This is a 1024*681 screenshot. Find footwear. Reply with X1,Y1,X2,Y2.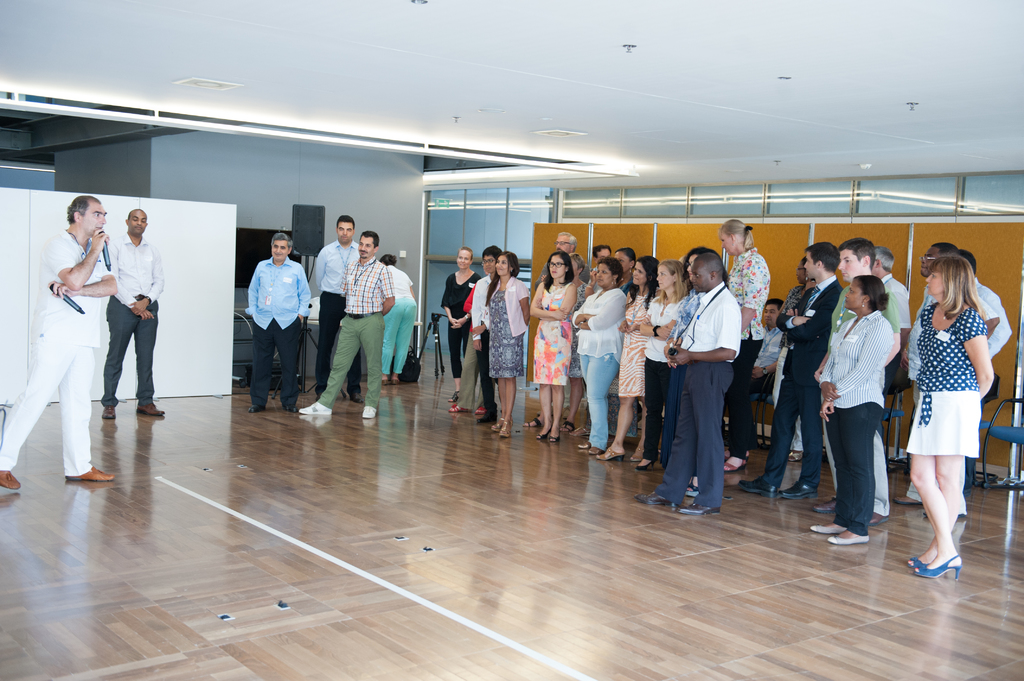
100,407,113,420.
